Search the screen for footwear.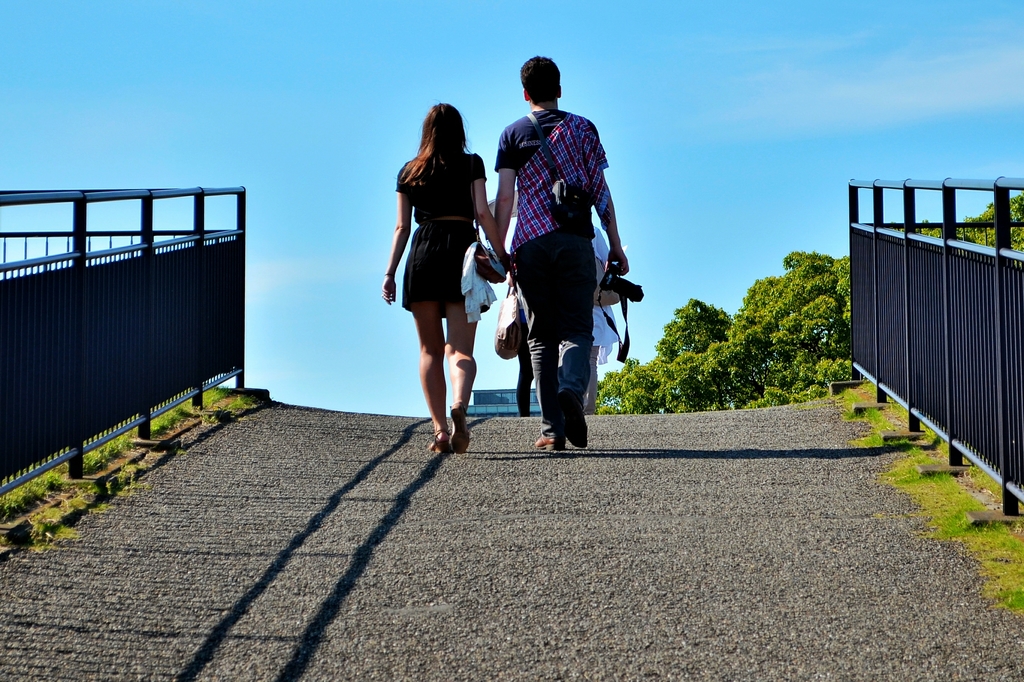
Found at select_region(530, 437, 558, 451).
